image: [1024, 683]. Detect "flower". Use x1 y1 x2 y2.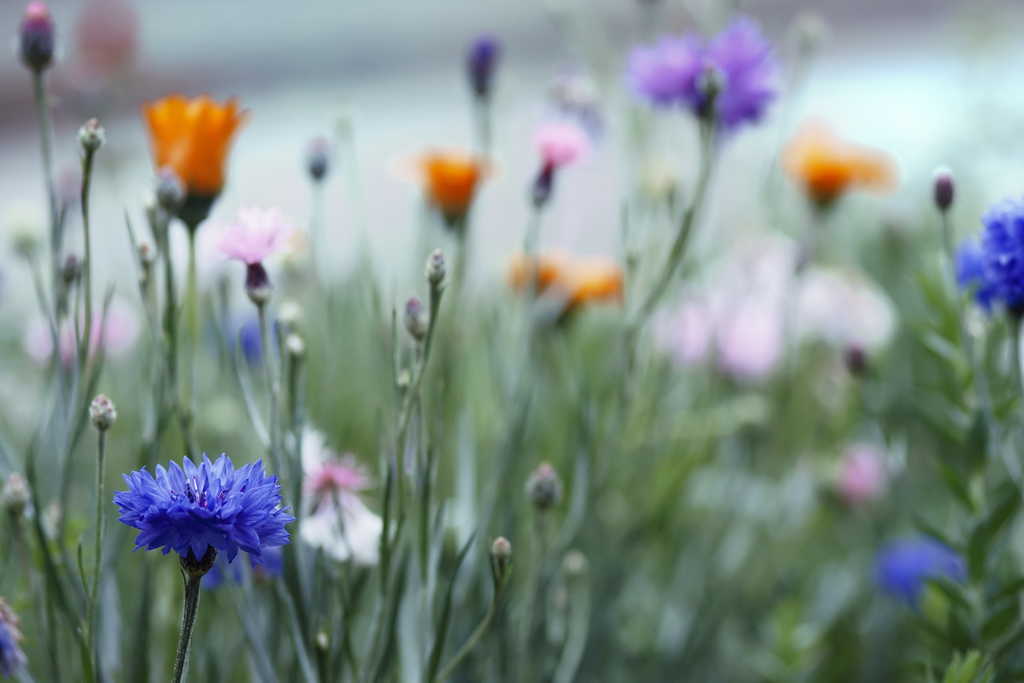
879 529 980 612.
